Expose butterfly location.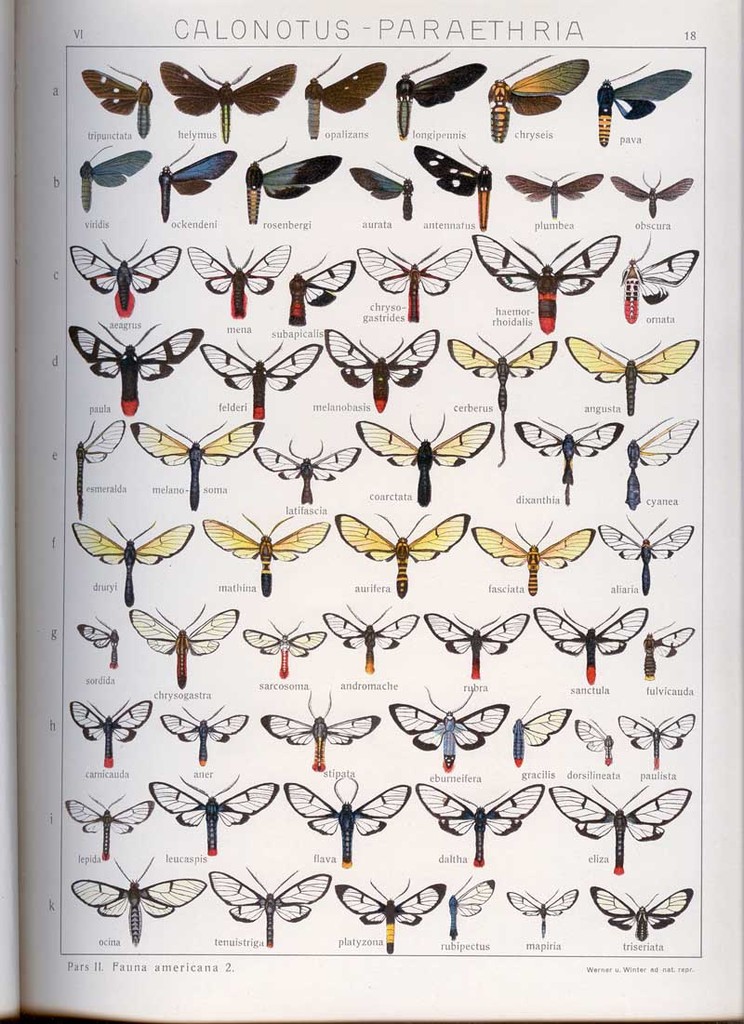
Exposed at [507, 696, 570, 765].
